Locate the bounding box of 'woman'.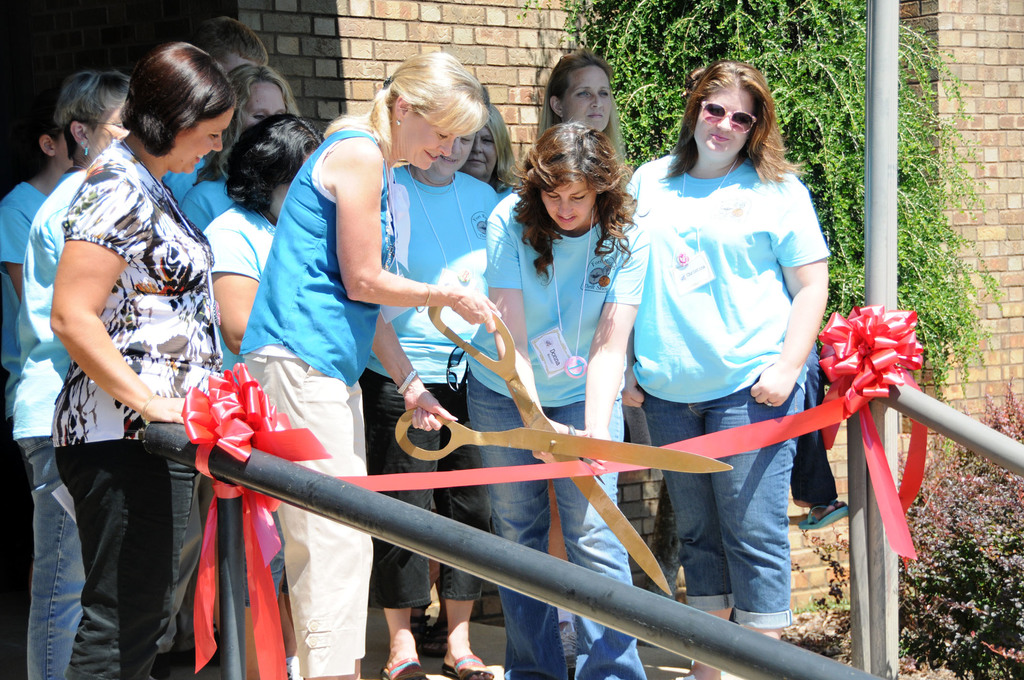
Bounding box: (left=535, top=51, right=634, bottom=172).
